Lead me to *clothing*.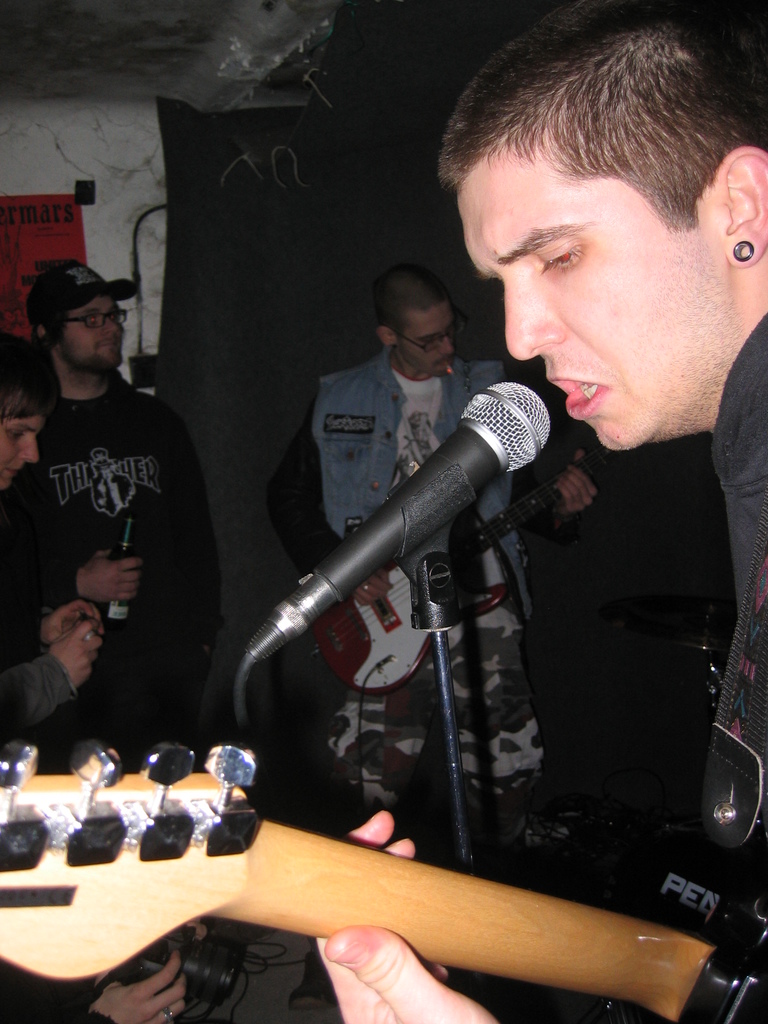
Lead to {"left": 711, "top": 309, "right": 767, "bottom": 664}.
